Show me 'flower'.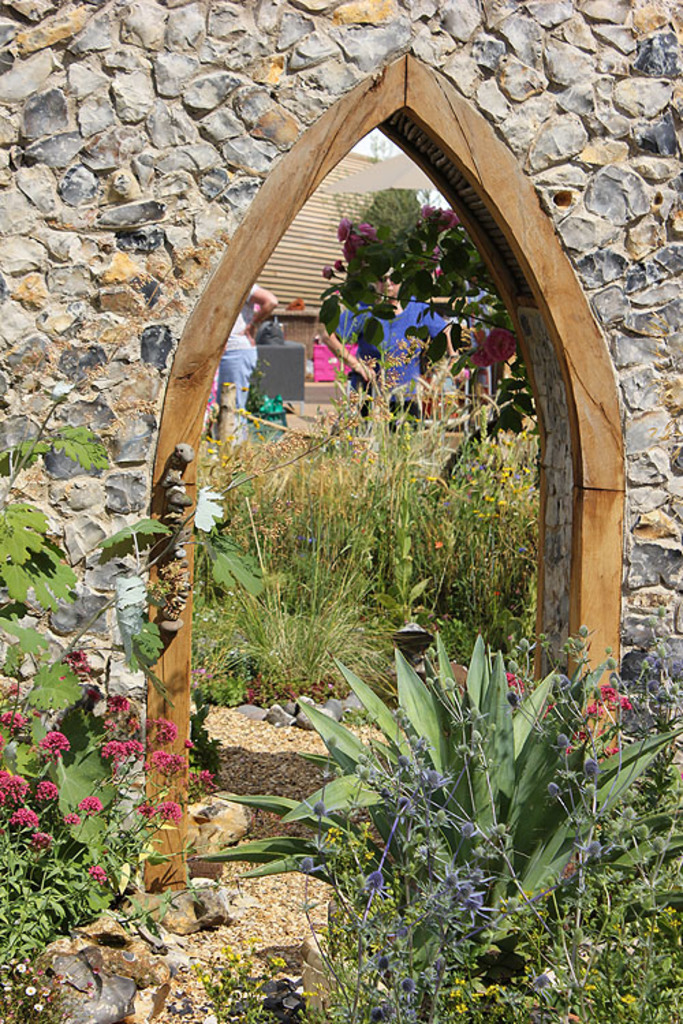
'flower' is here: rect(493, 664, 530, 689).
